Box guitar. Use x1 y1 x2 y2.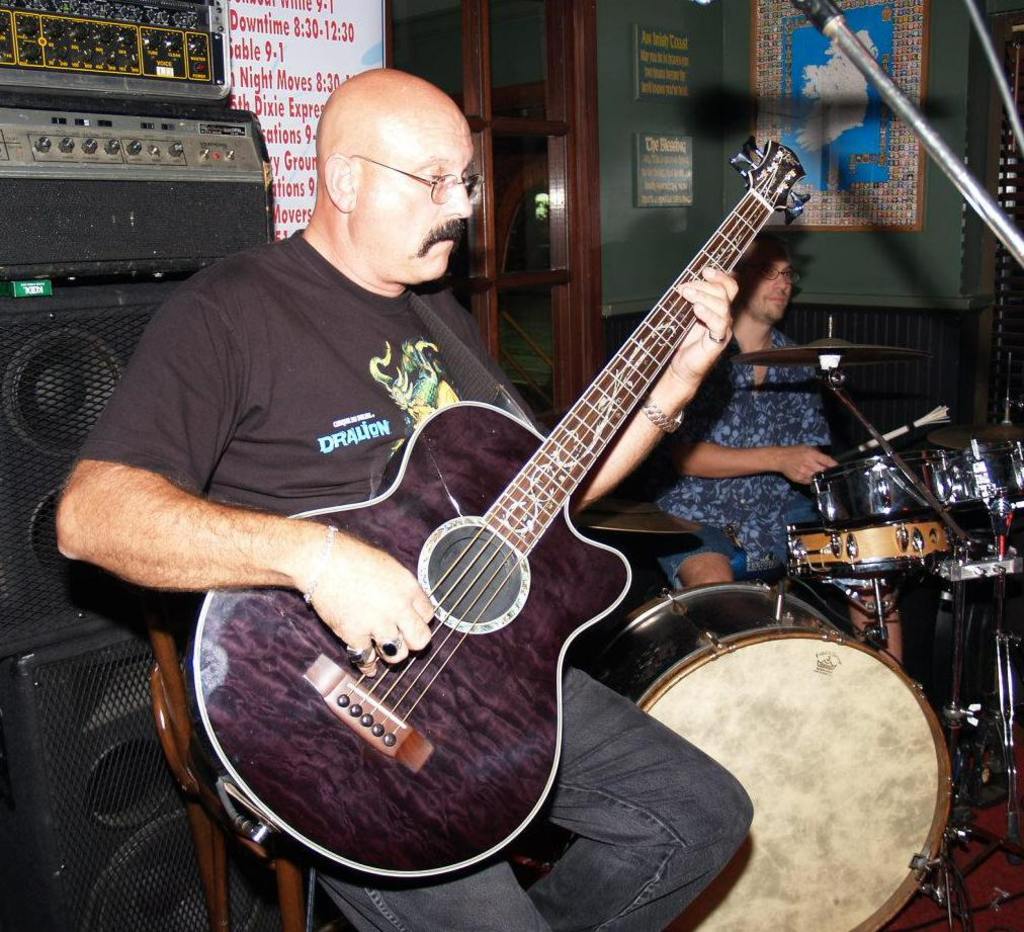
169 134 851 912.
